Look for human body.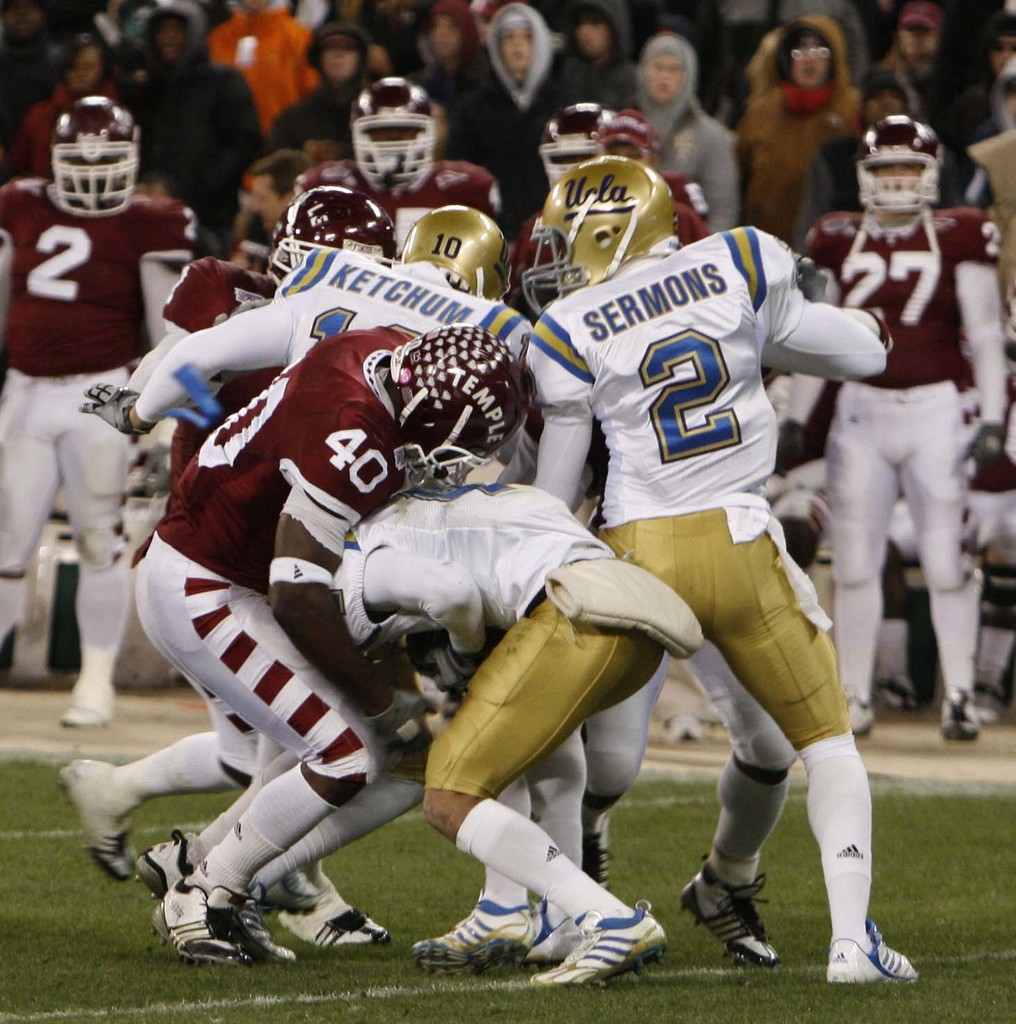
Found: 719, 22, 910, 216.
